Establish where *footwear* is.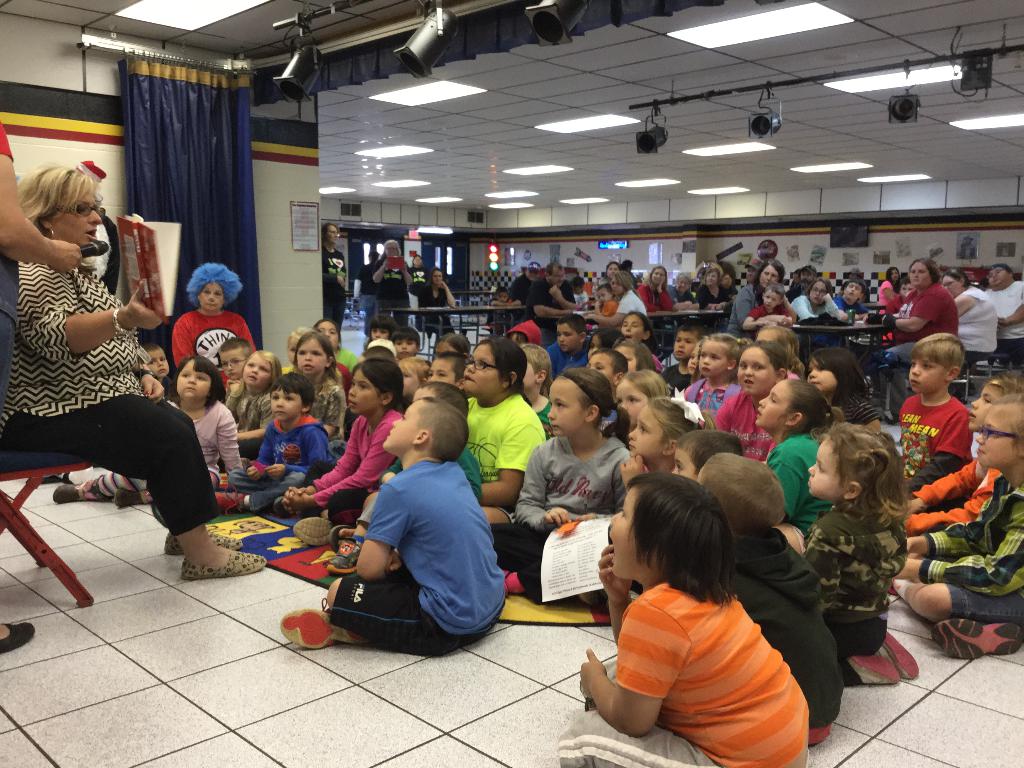
Established at region(47, 480, 82, 502).
